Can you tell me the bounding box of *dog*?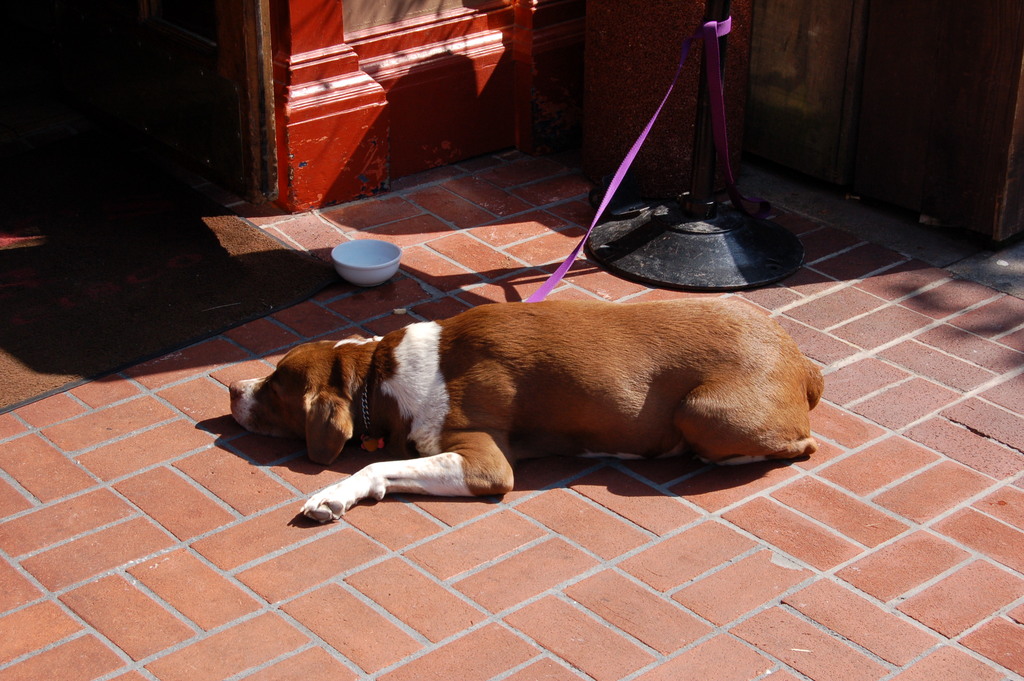
select_region(229, 299, 824, 521).
